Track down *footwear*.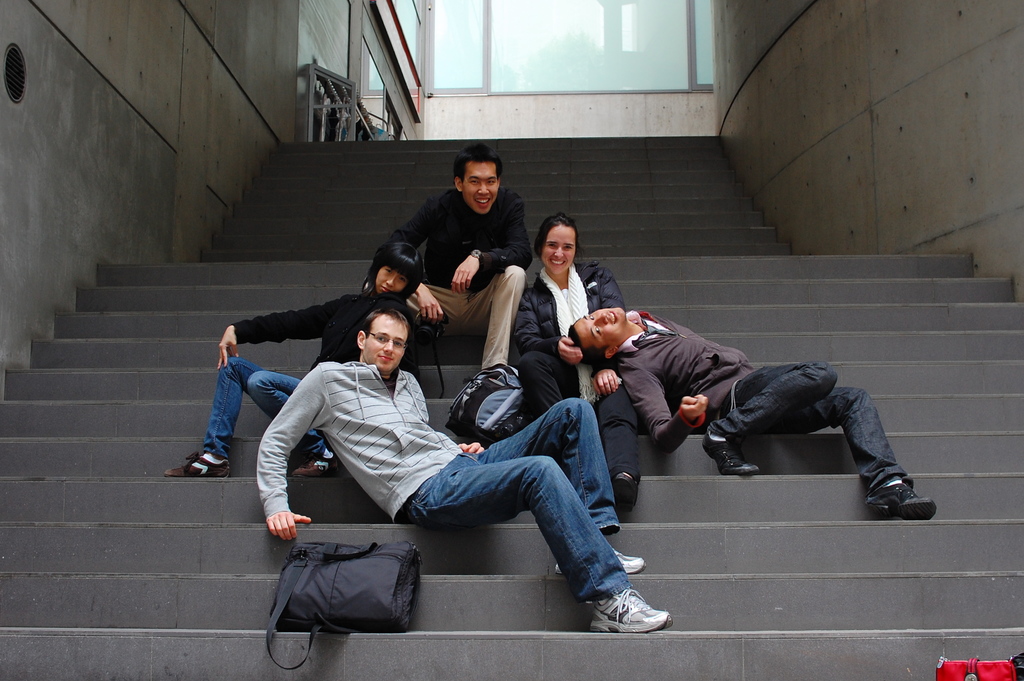
Tracked to pyautogui.locateOnScreen(863, 477, 935, 523).
